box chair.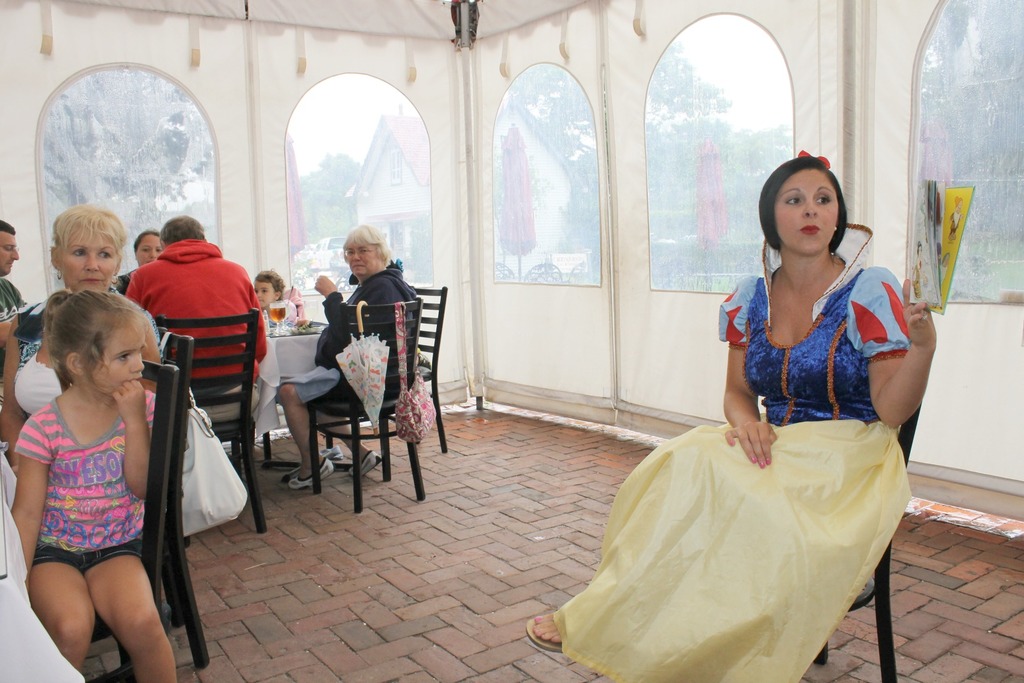
x1=406, y1=280, x2=451, y2=453.
